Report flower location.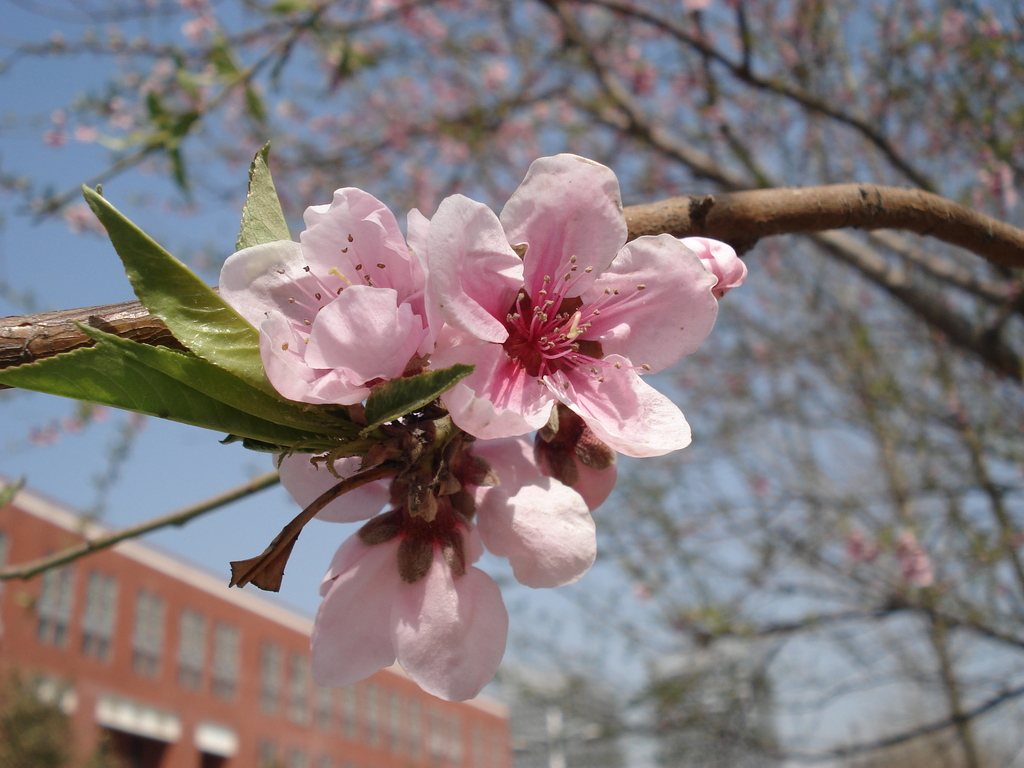
Report: bbox=[209, 197, 464, 422].
